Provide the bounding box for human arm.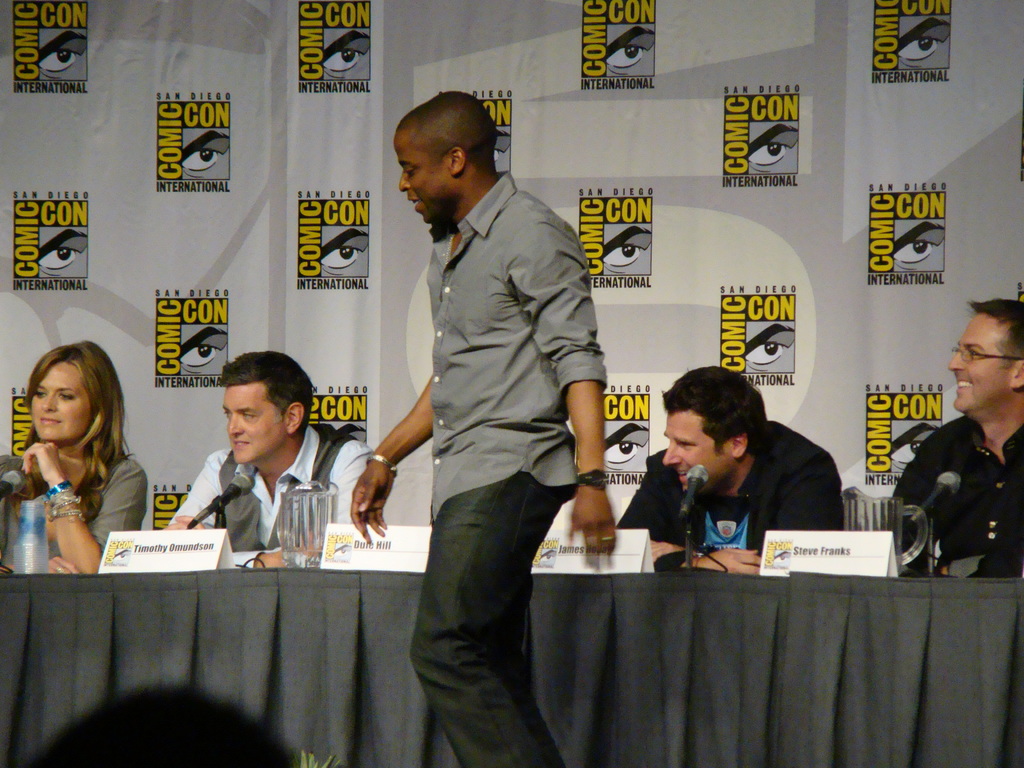
344,369,438,538.
